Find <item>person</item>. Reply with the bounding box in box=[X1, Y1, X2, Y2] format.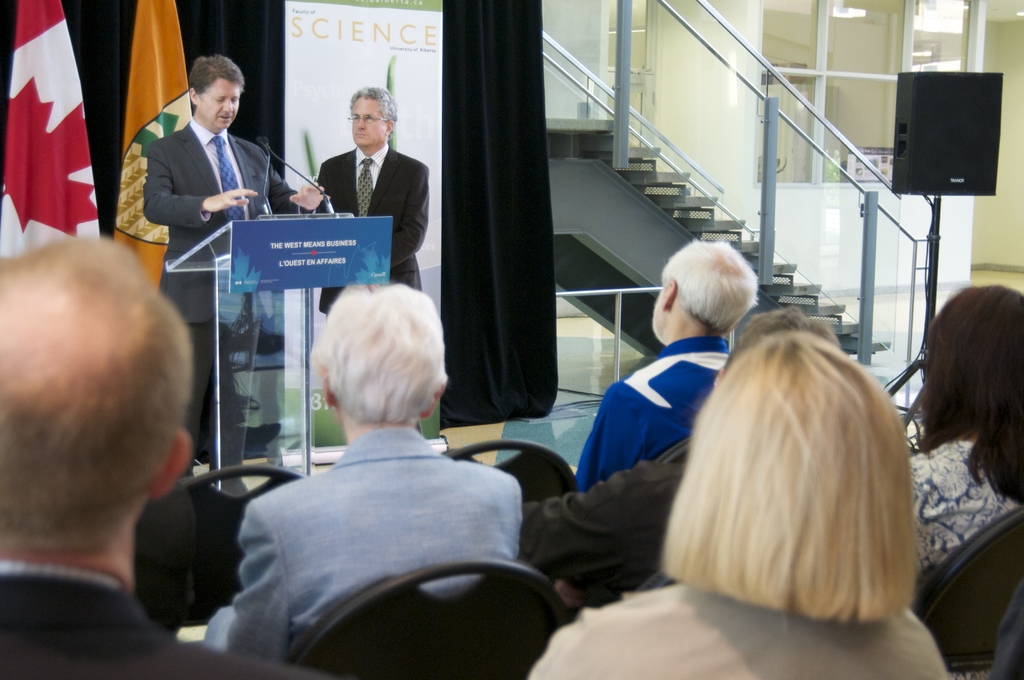
box=[515, 300, 846, 615].
